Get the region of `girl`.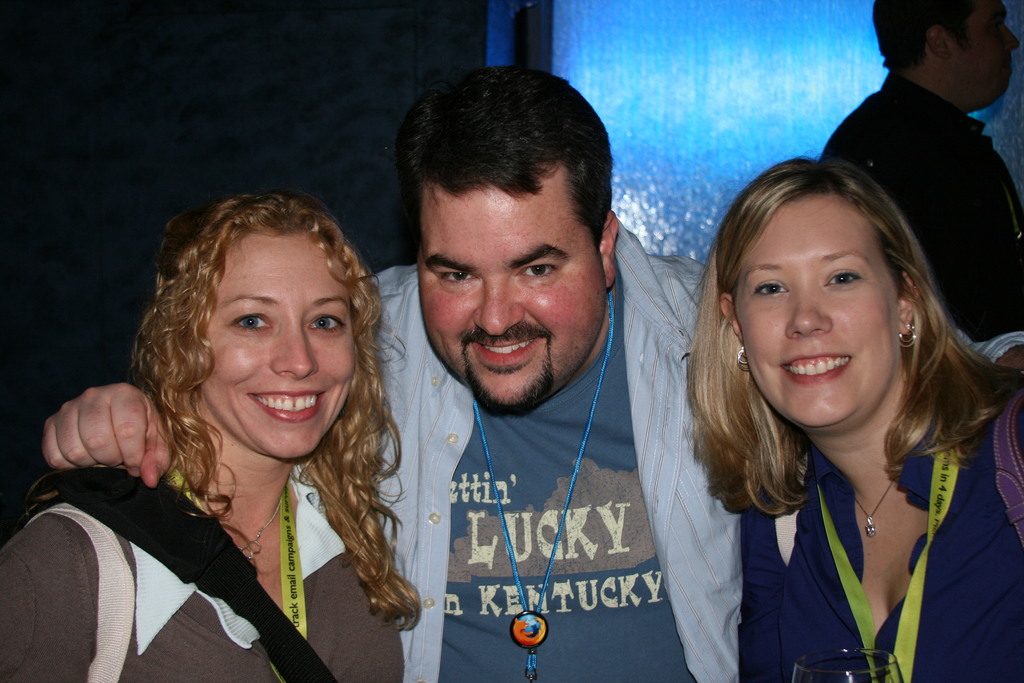
<bbox>684, 147, 1023, 682</bbox>.
